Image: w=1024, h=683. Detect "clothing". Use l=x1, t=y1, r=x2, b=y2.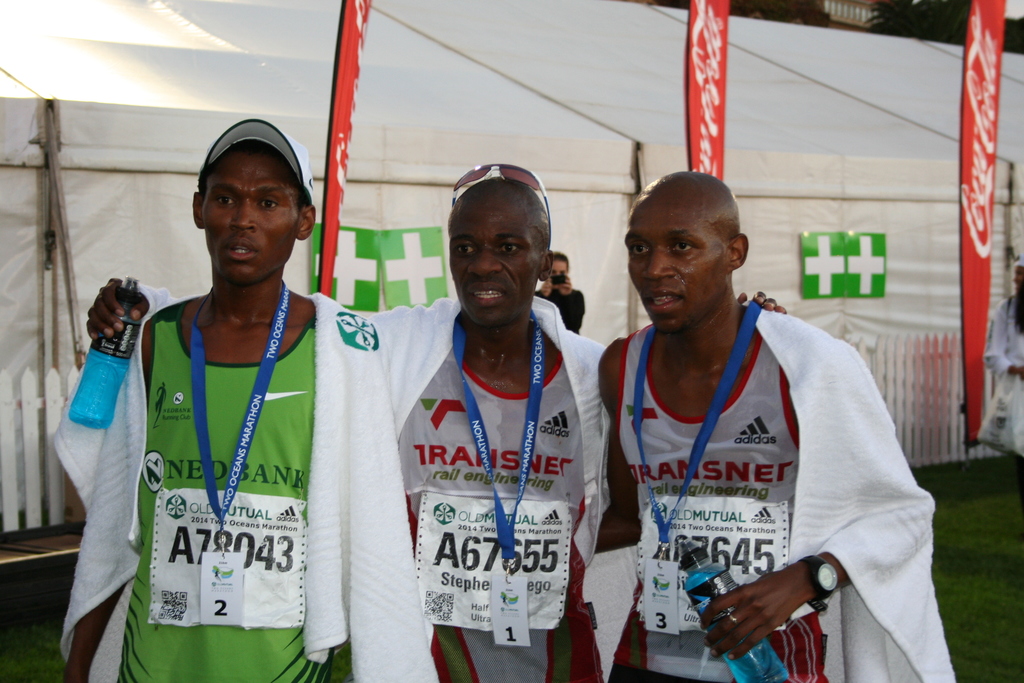
l=604, t=309, r=962, b=682.
